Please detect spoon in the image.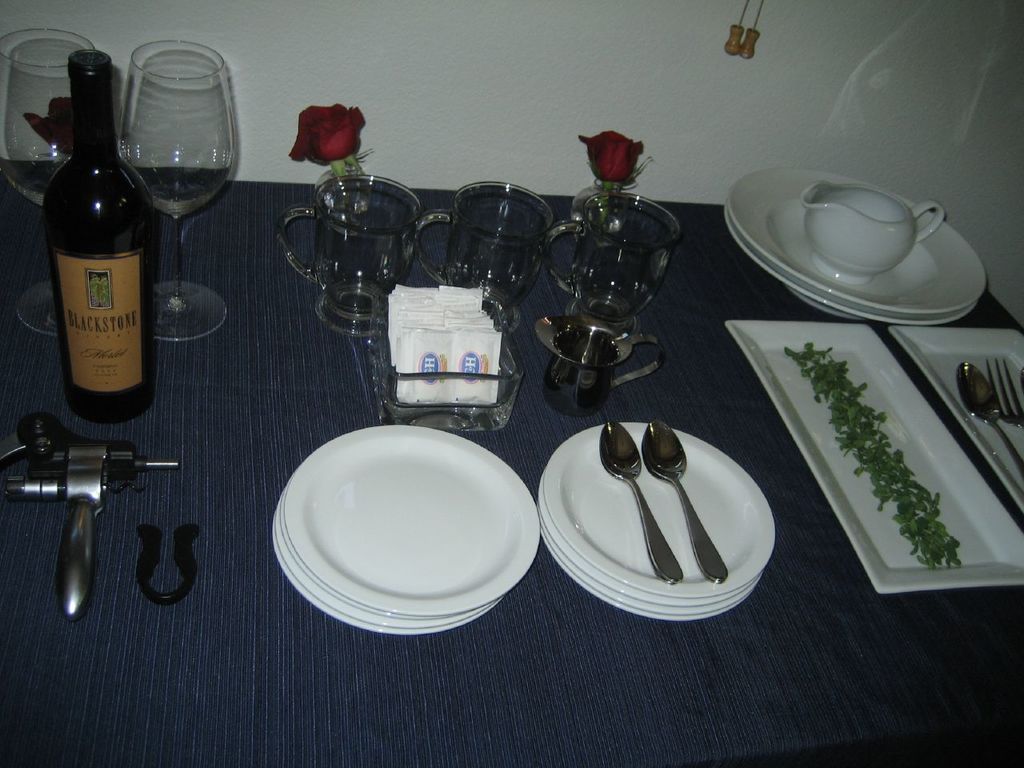
Rect(599, 419, 685, 583).
